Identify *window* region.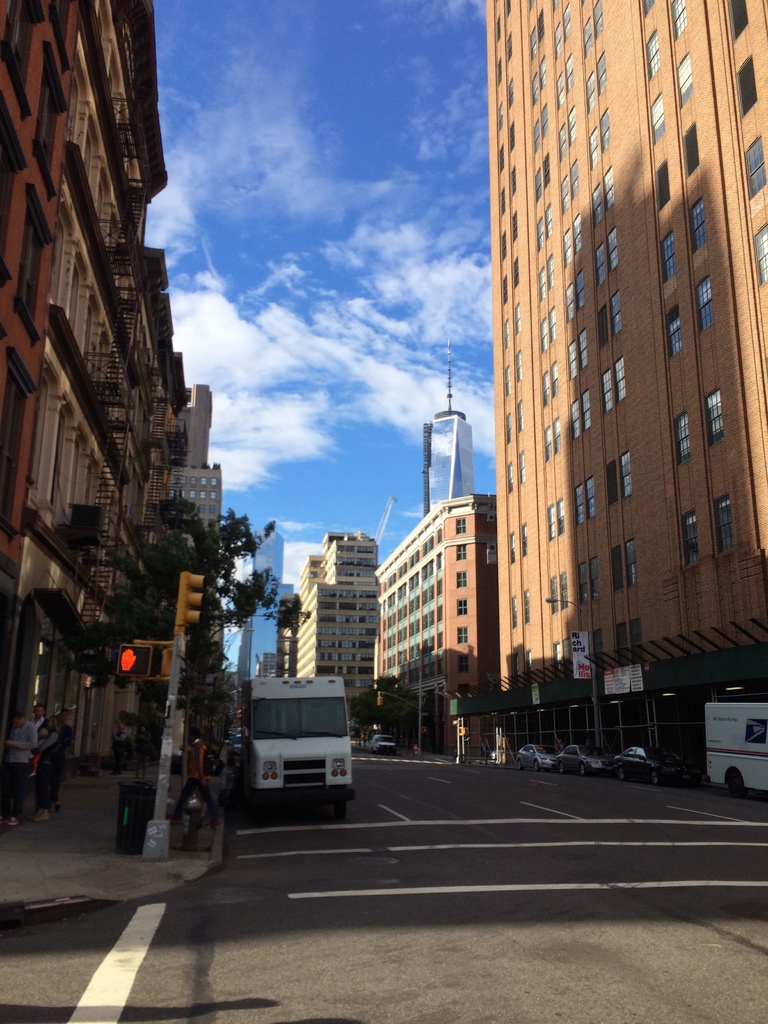
Region: crop(532, 161, 544, 203).
